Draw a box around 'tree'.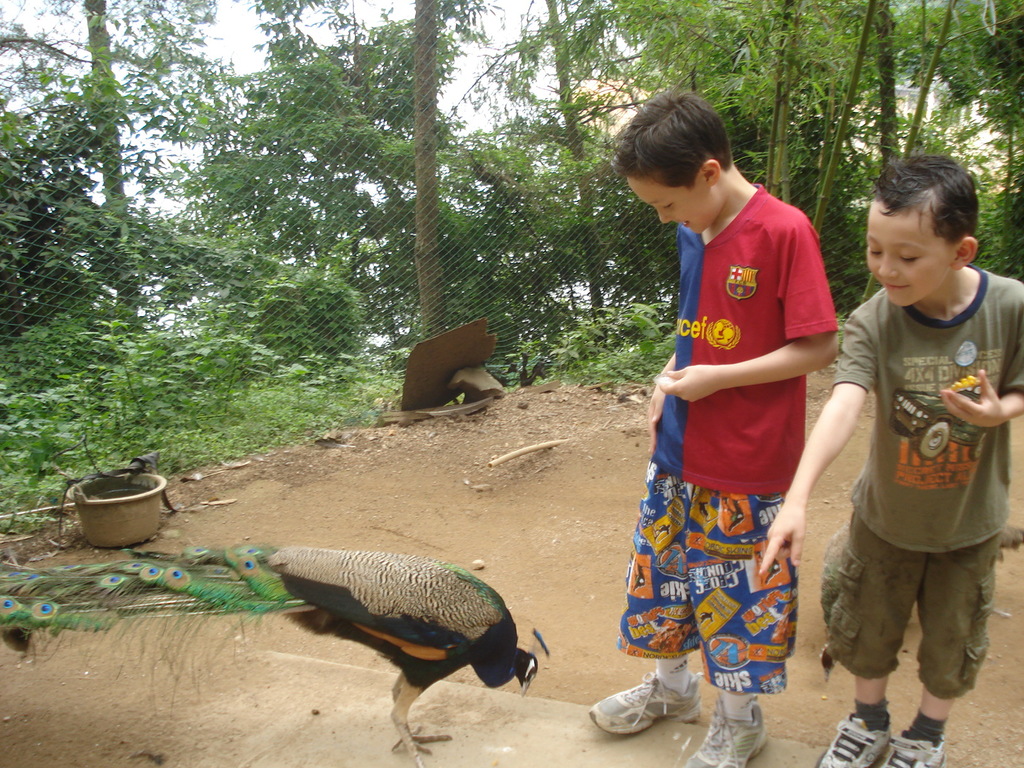
[890, 0, 968, 85].
